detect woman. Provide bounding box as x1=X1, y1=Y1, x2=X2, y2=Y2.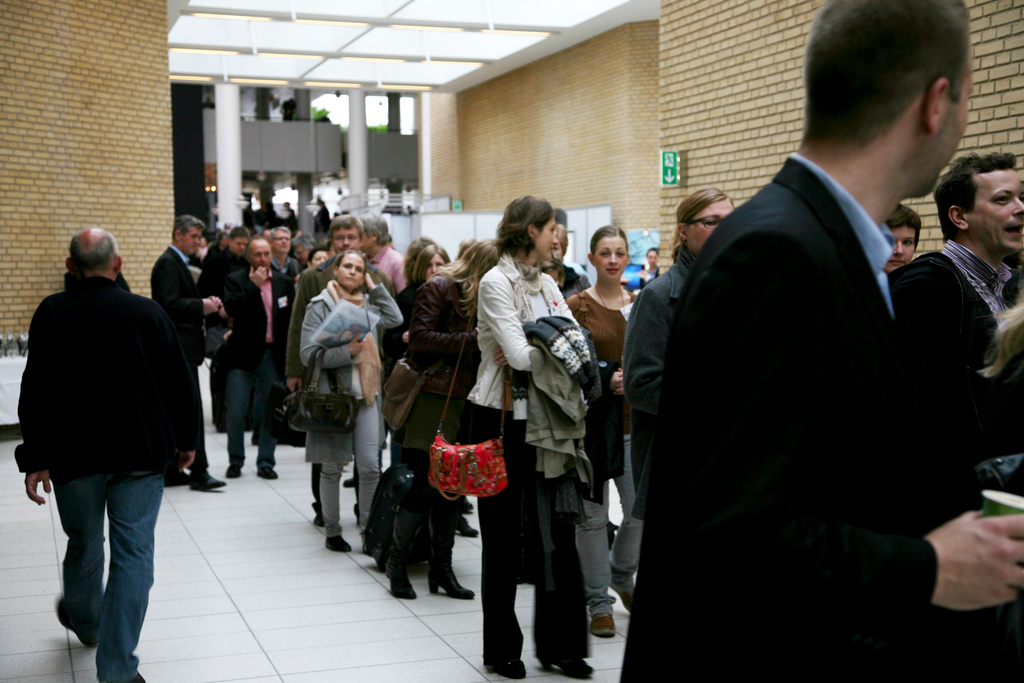
x1=302, y1=250, x2=399, y2=552.
